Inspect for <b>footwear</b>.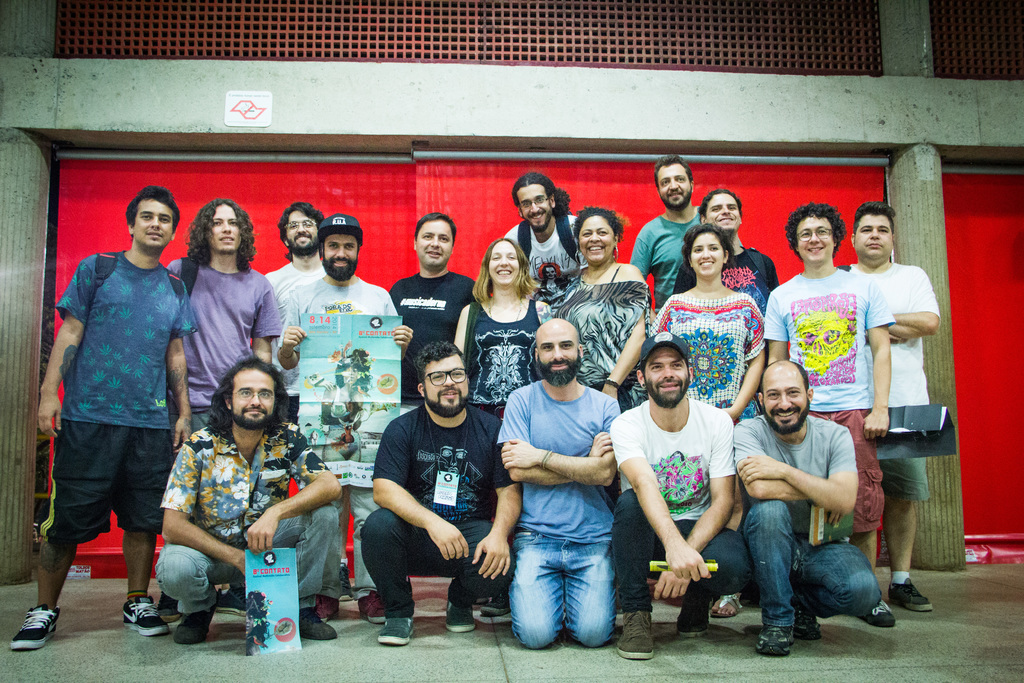
Inspection: {"left": 479, "top": 591, "right": 514, "bottom": 613}.
